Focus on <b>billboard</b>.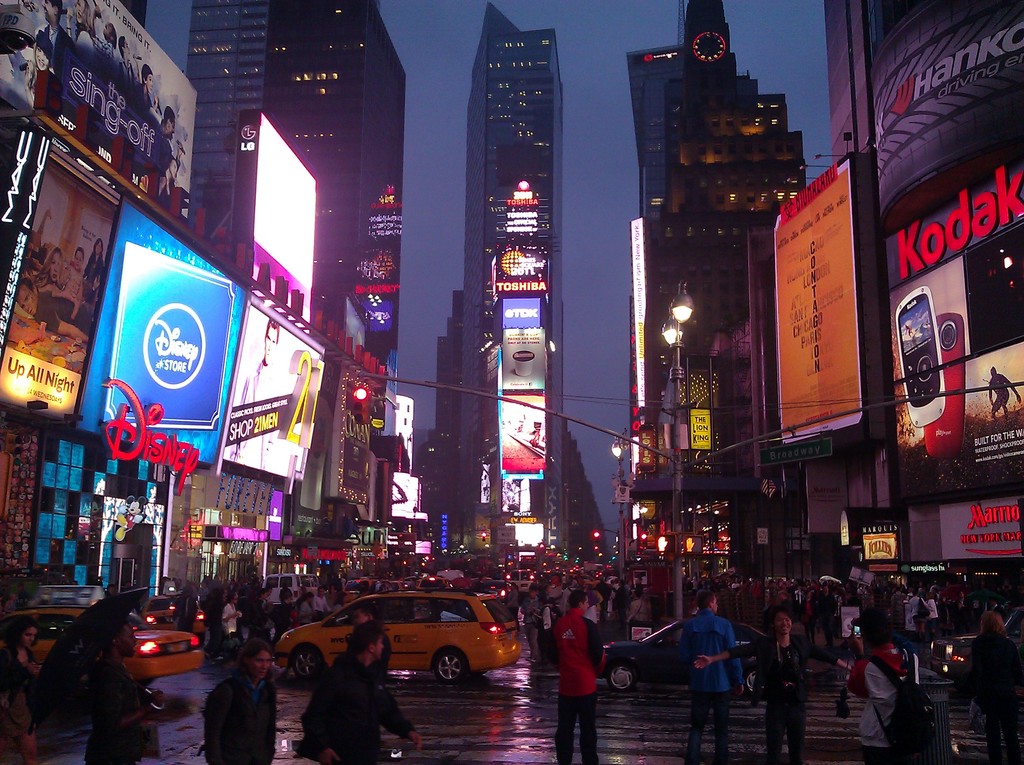
Focused at [766,159,864,439].
